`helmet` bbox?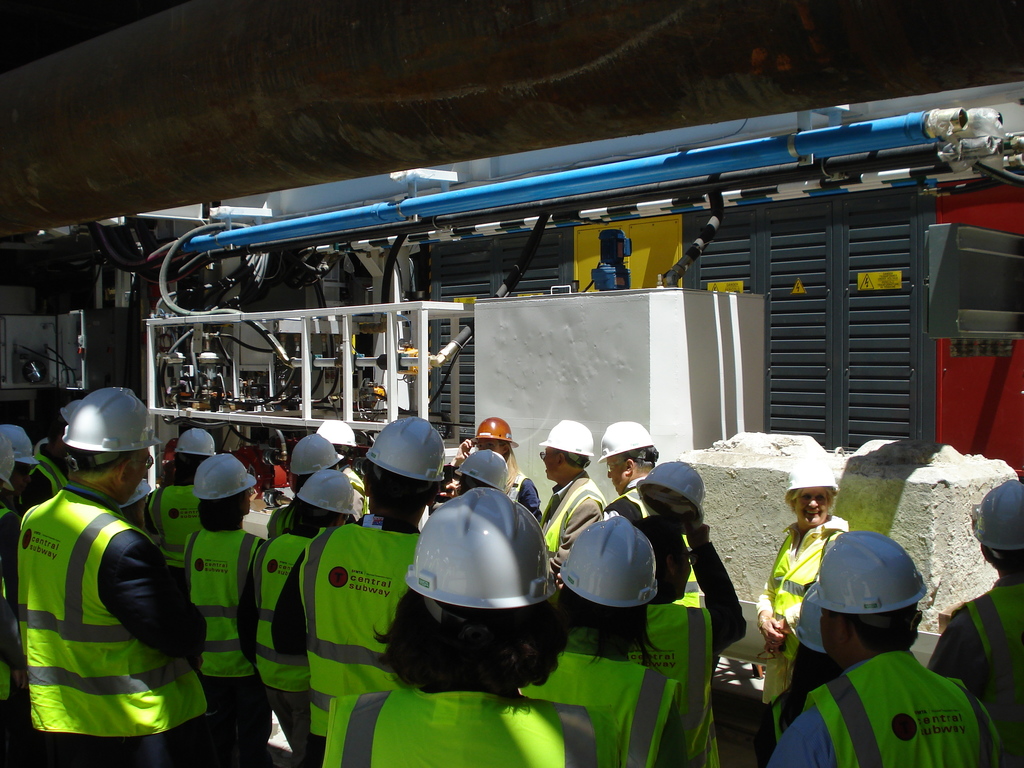
191, 451, 261, 502
